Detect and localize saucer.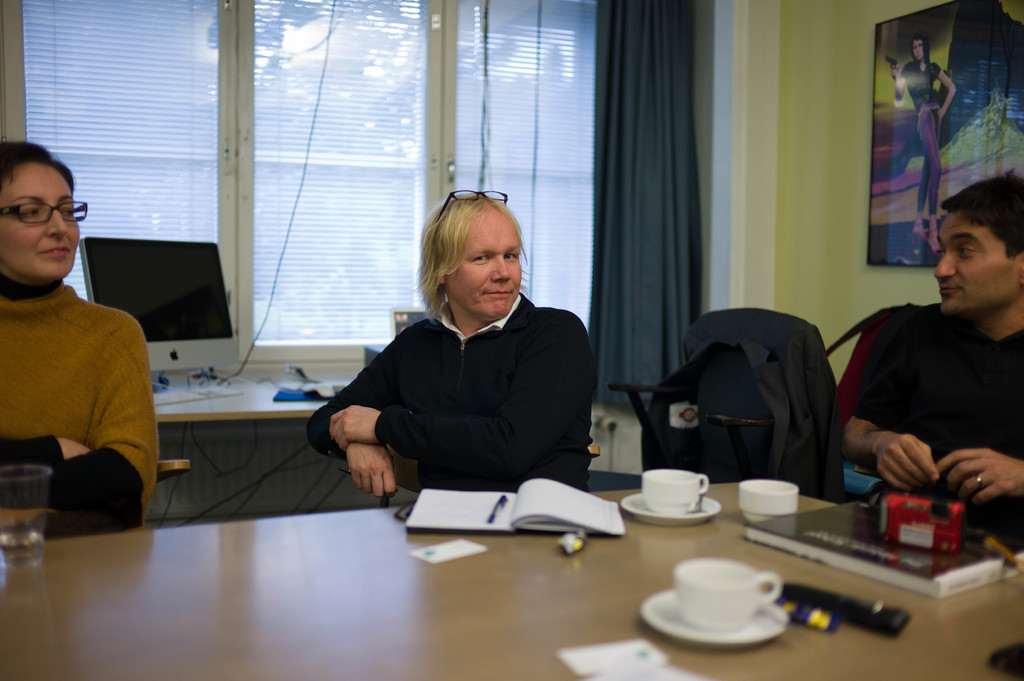
Localized at [637,591,785,648].
